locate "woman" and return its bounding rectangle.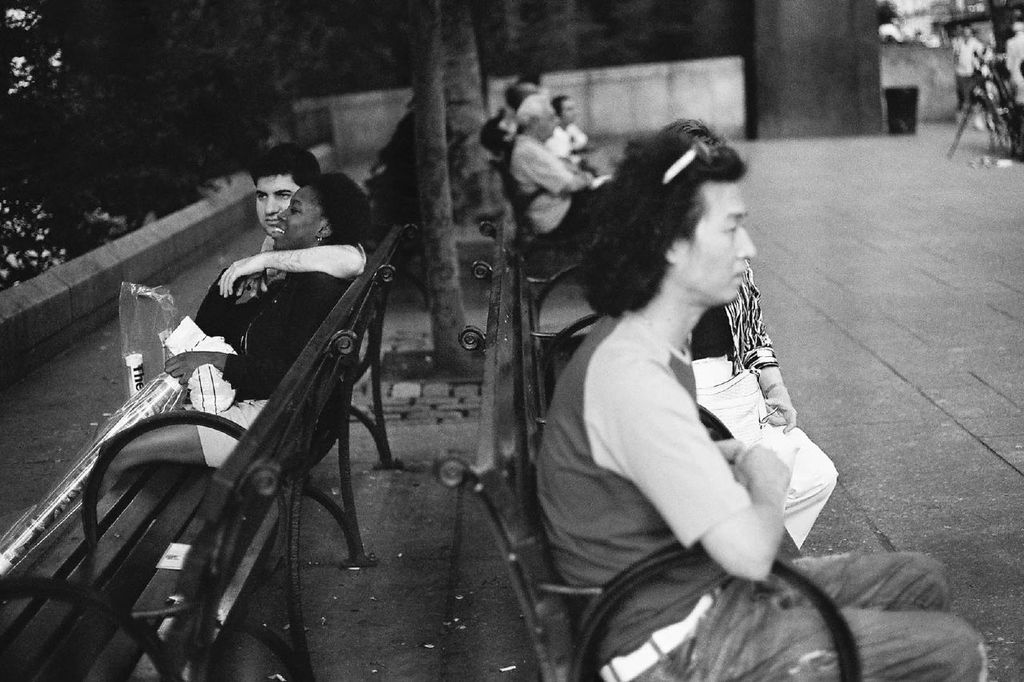
101/171/374/495.
